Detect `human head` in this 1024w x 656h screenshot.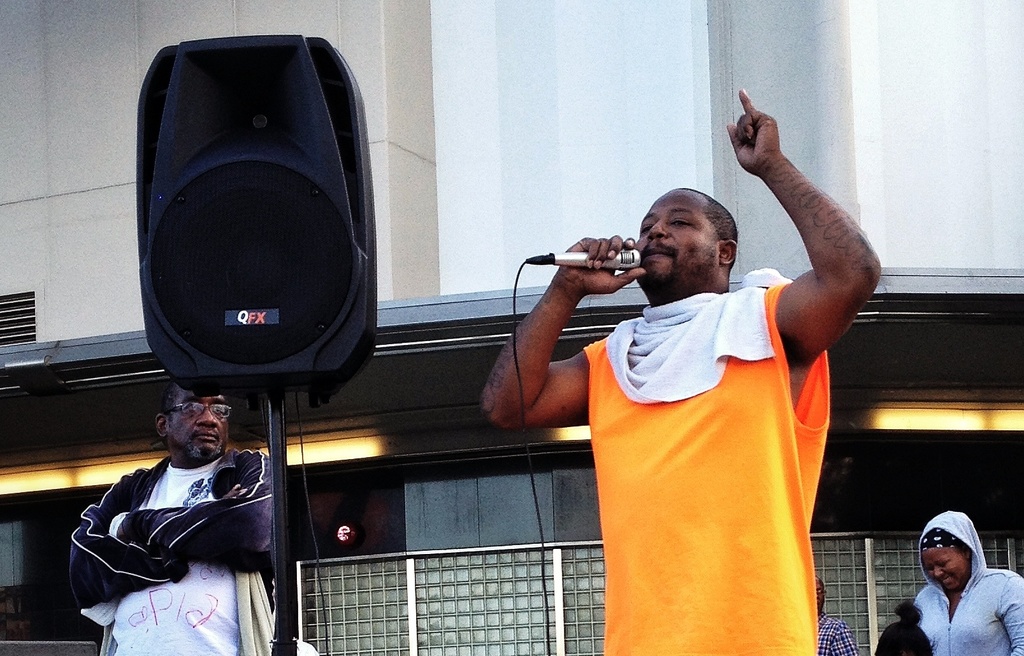
Detection: detection(917, 537, 974, 593).
